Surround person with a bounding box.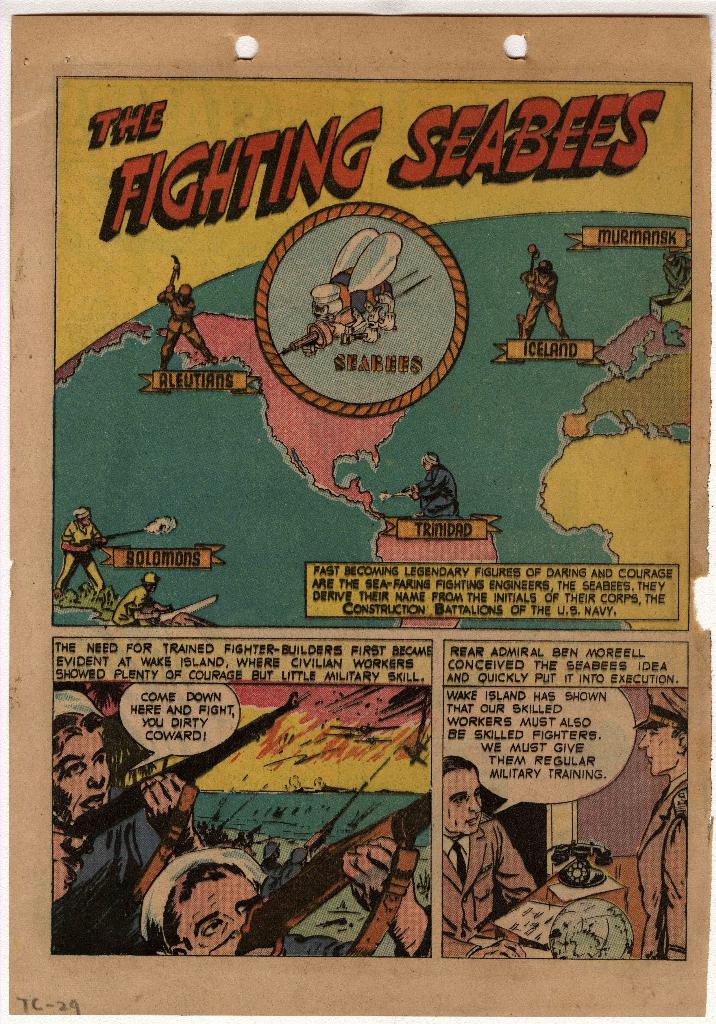
rect(428, 742, 534, 948).
